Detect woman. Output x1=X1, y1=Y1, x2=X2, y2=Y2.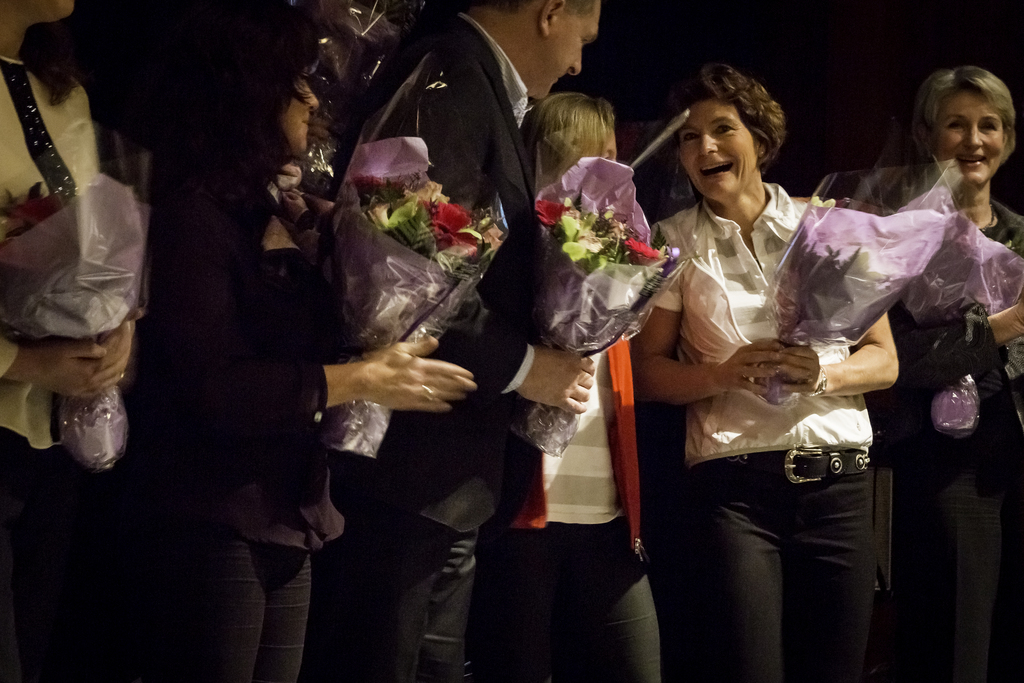
x1=0, y1=0, x2=152, y2=682.
